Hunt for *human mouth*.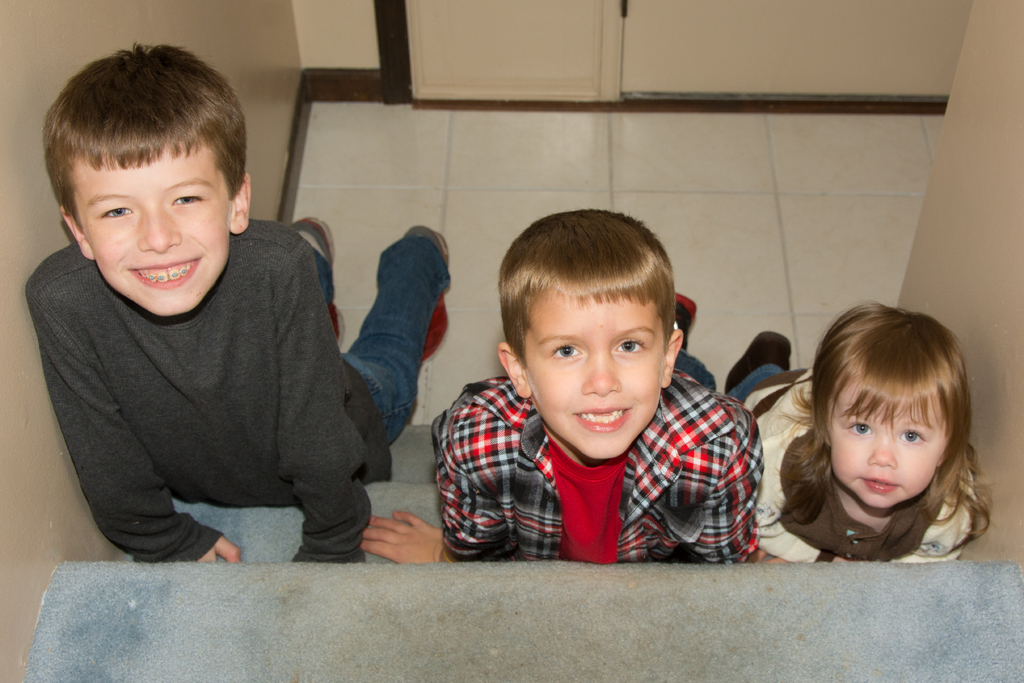
Hunted down at region(131, 253, 202, 291).
